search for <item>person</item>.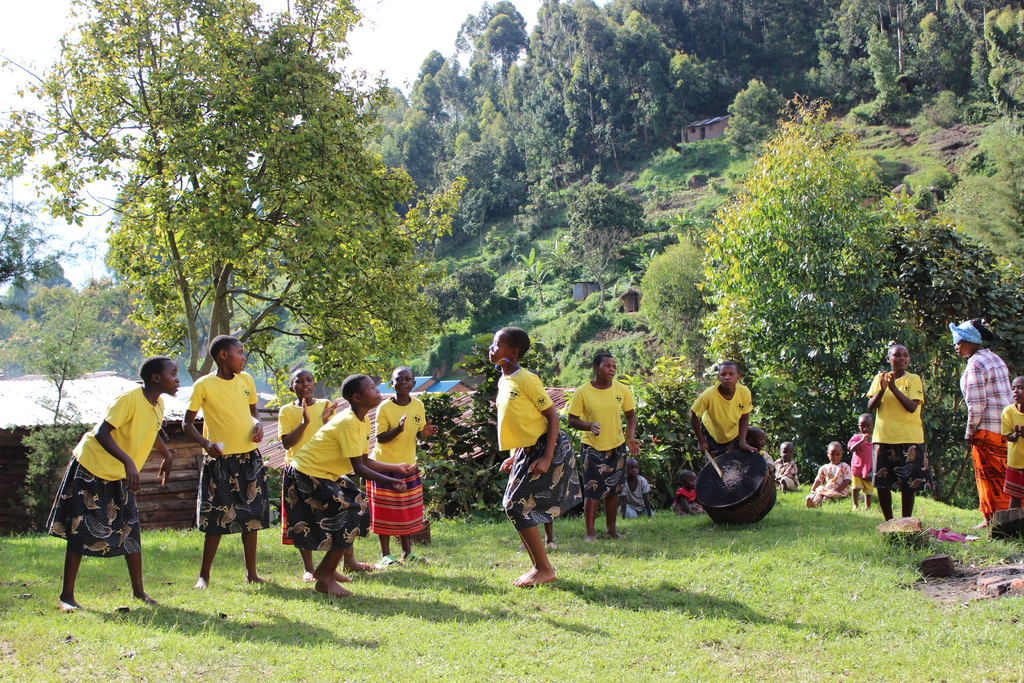
Found at [x1=365, y1=364, x2=446, y2=573].
